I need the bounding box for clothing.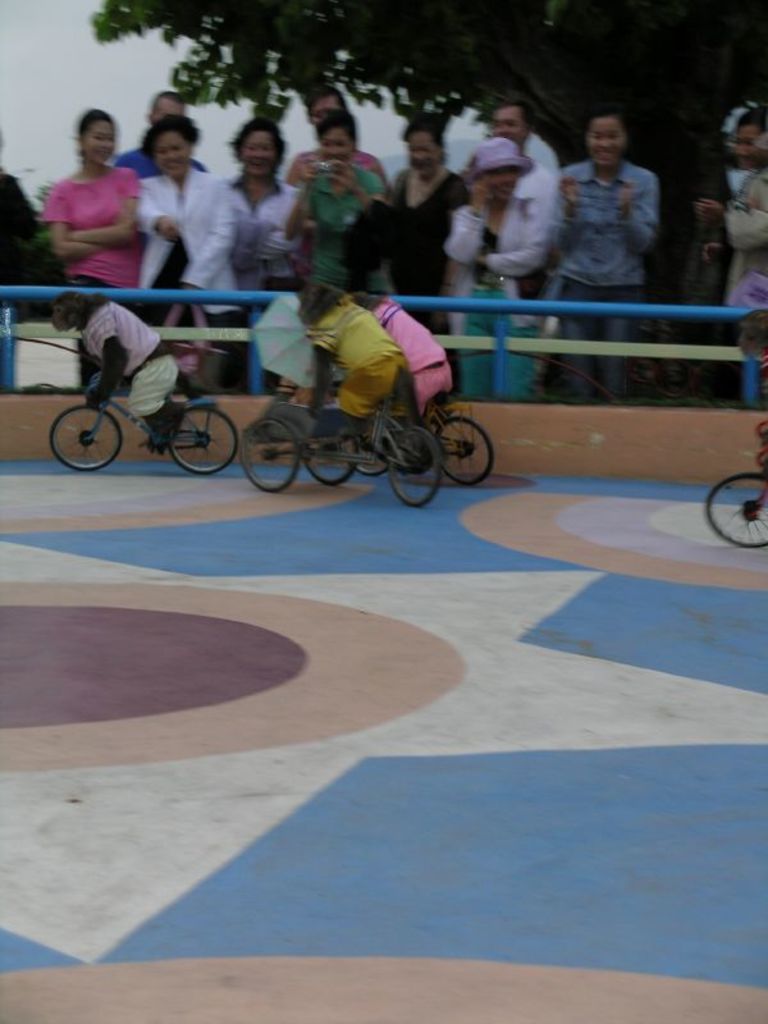
Here it is: rect(556, 157, 660, 408).
